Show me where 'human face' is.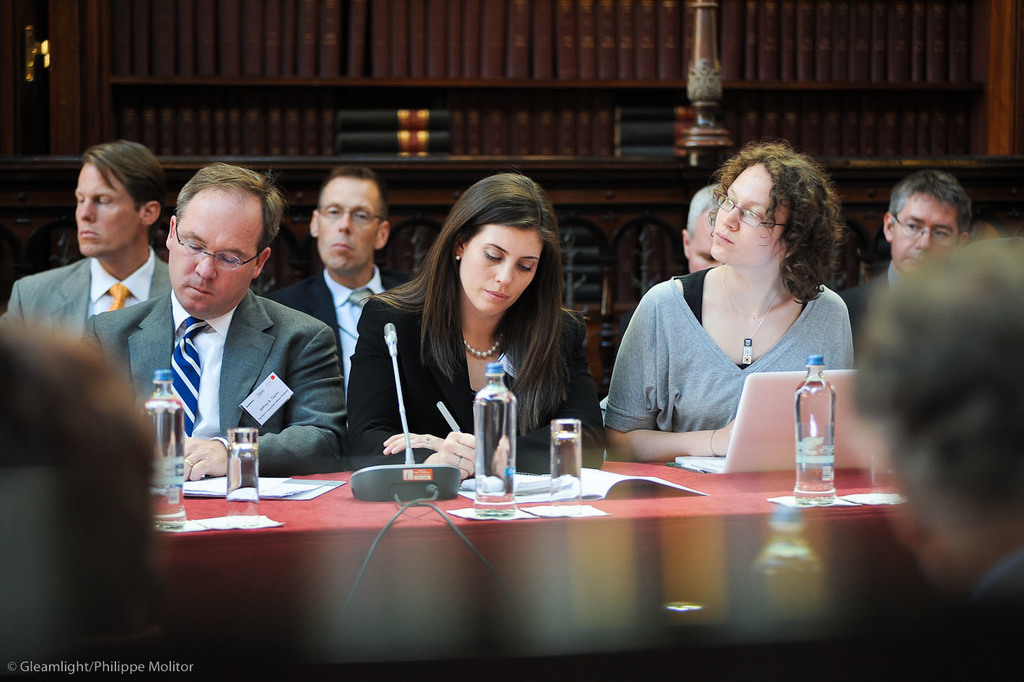
'human face' is at 711,161,783,257.
